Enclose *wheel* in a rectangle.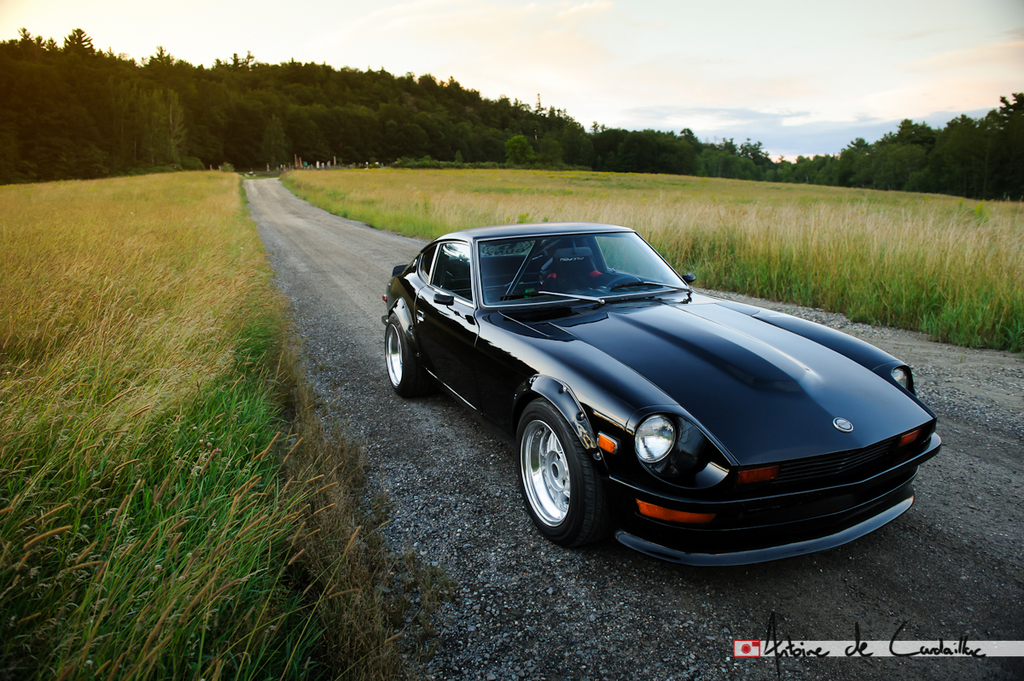
[x1=521, y1=396, x2=614, y2=544].
